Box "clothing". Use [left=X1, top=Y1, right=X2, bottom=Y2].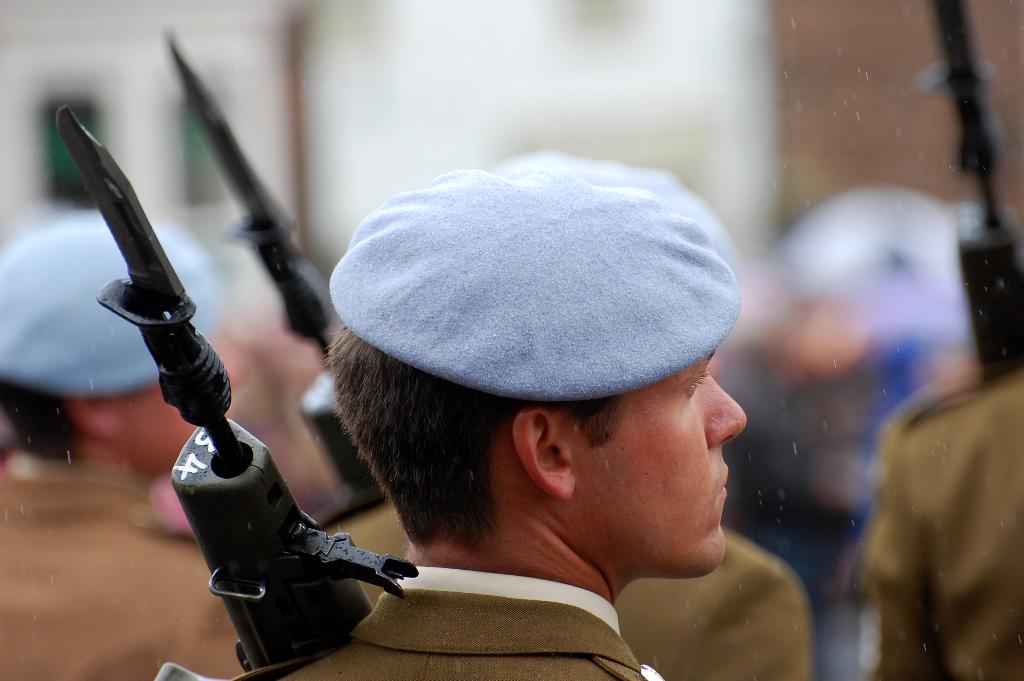
[left=0, top=464, right=238, bottom=680].
